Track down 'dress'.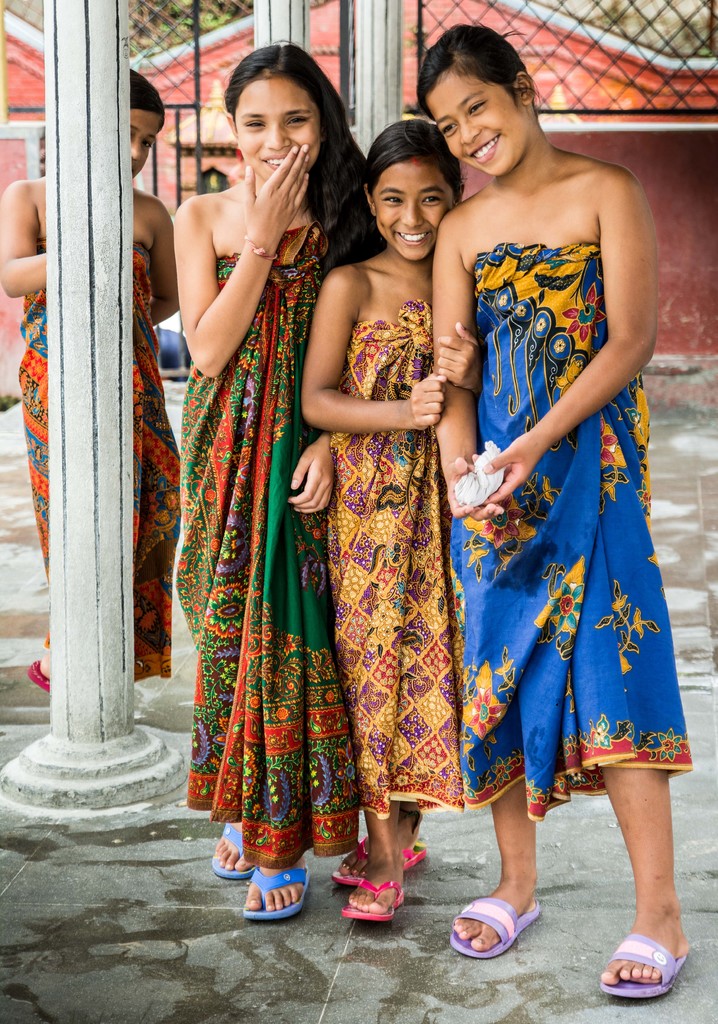
Tracked to [331, 299, 469, 820].
